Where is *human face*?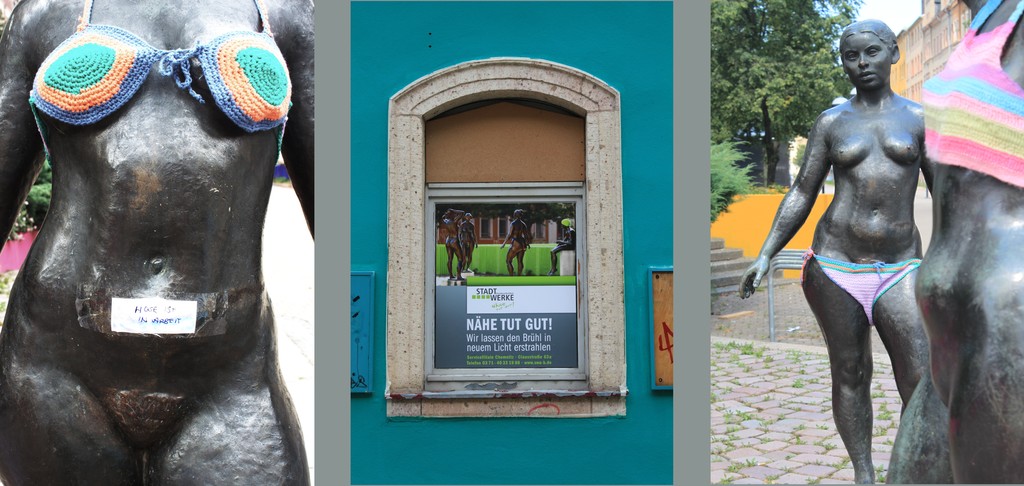
detection(512, 212, 520, 220).
